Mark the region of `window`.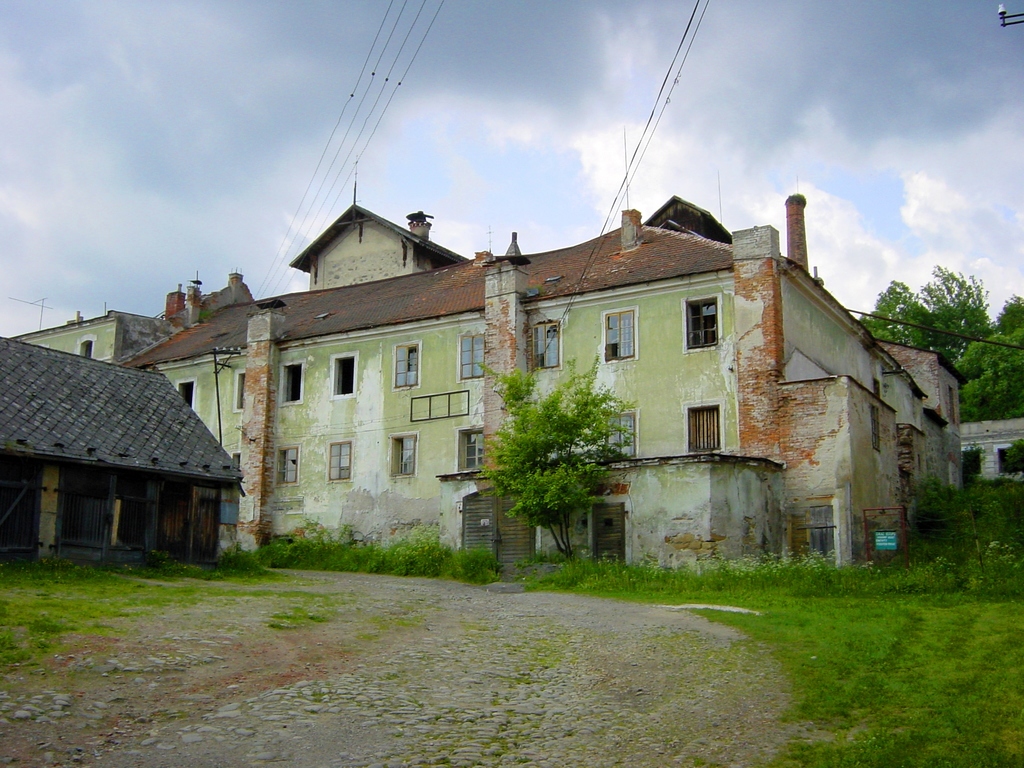
Region: rect(75, 335, 93, 360).
